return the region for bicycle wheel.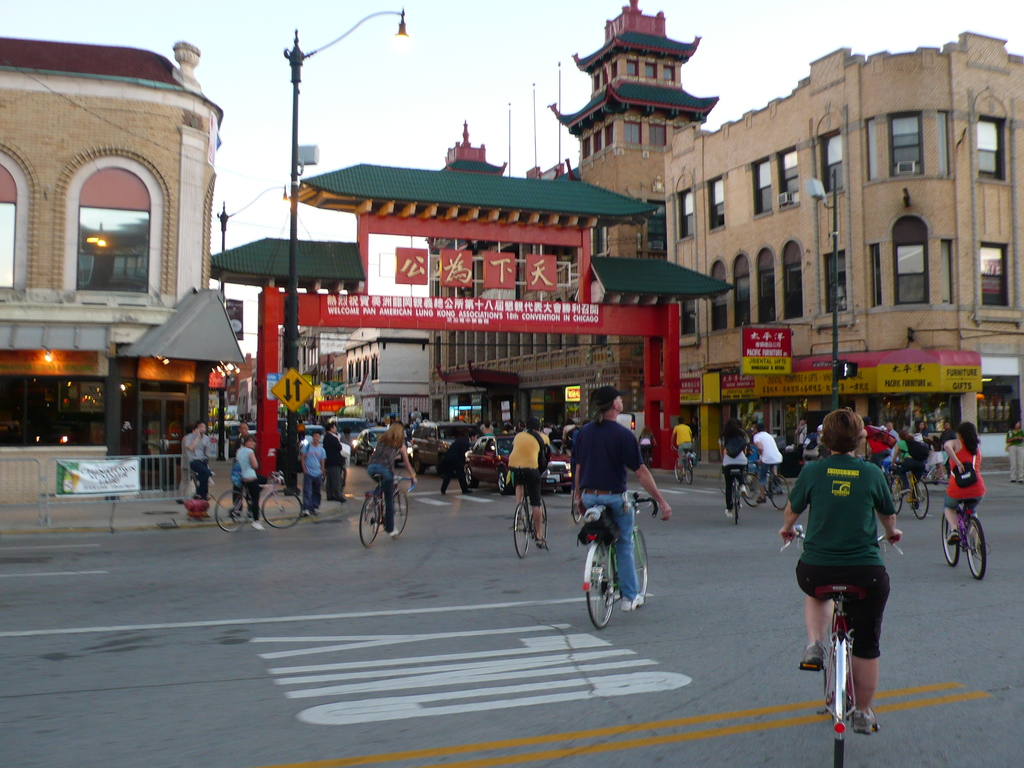
l=674, t=460, r=682, b=487.
